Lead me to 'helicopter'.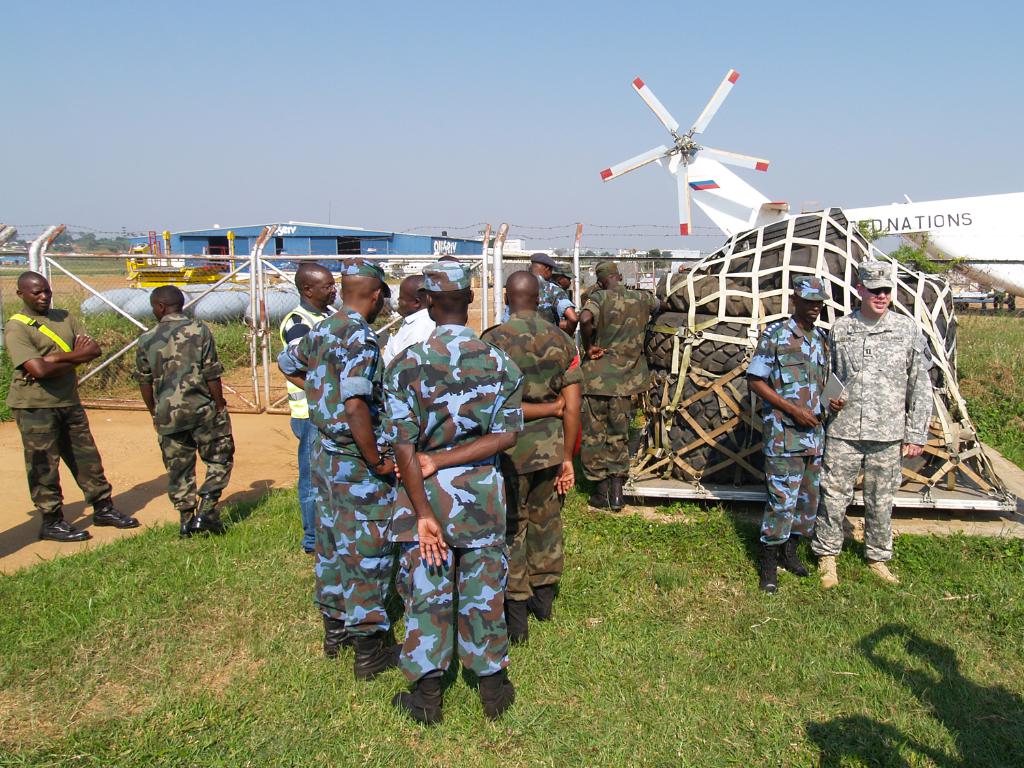
Lead to l=599, t=69, r=1023, b=296.
